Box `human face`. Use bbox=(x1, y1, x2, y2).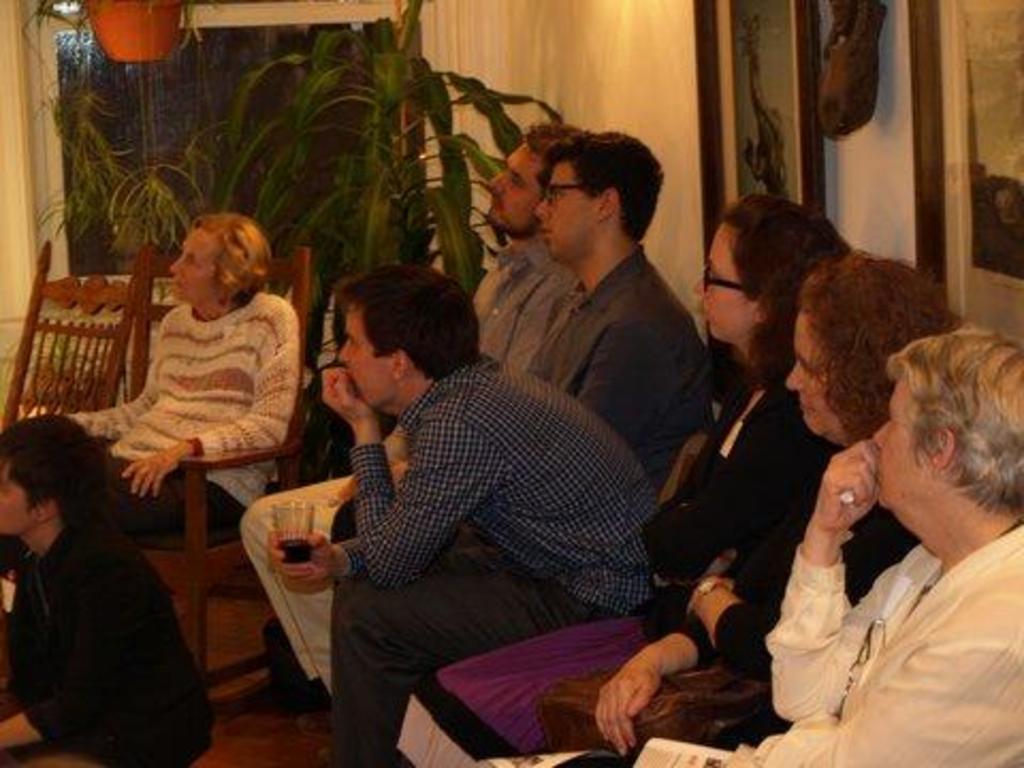
bbox=(787, 309, 845, 433).
